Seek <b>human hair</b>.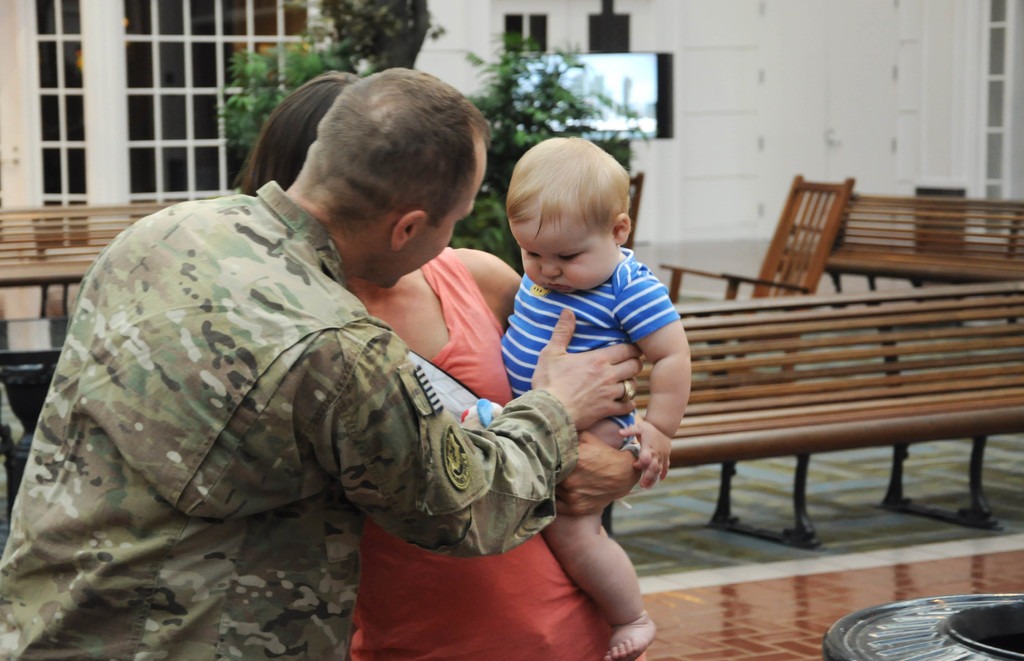
517/129/623/223.
